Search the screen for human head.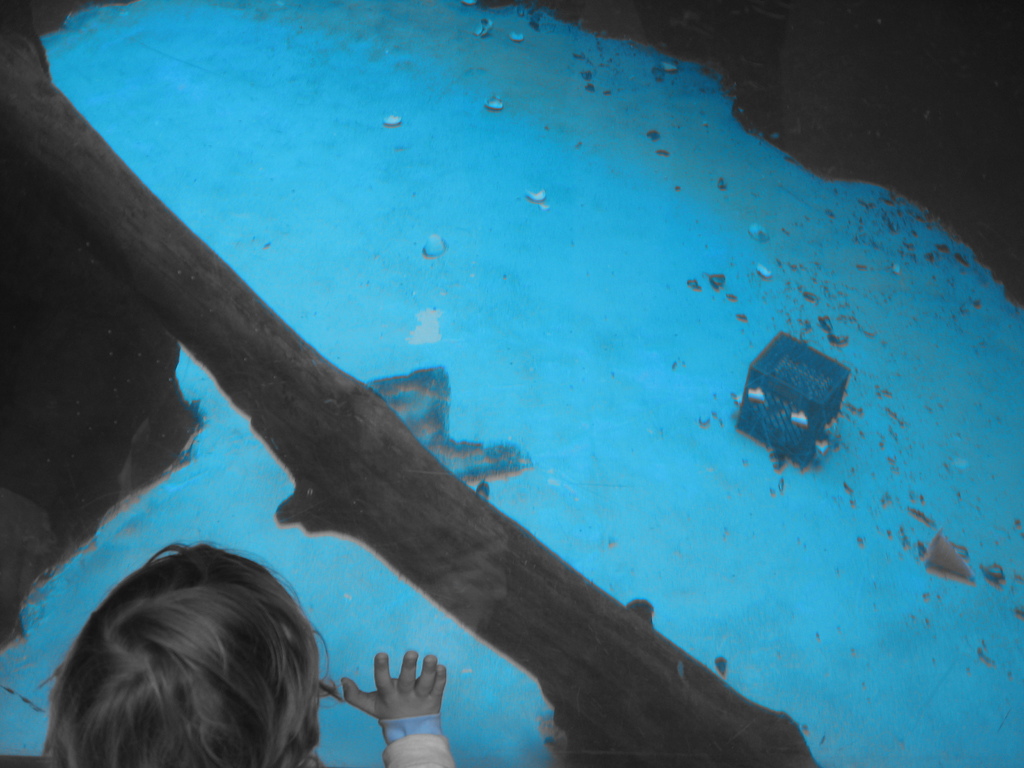
Found at box=[28, 572, 339, 767].
